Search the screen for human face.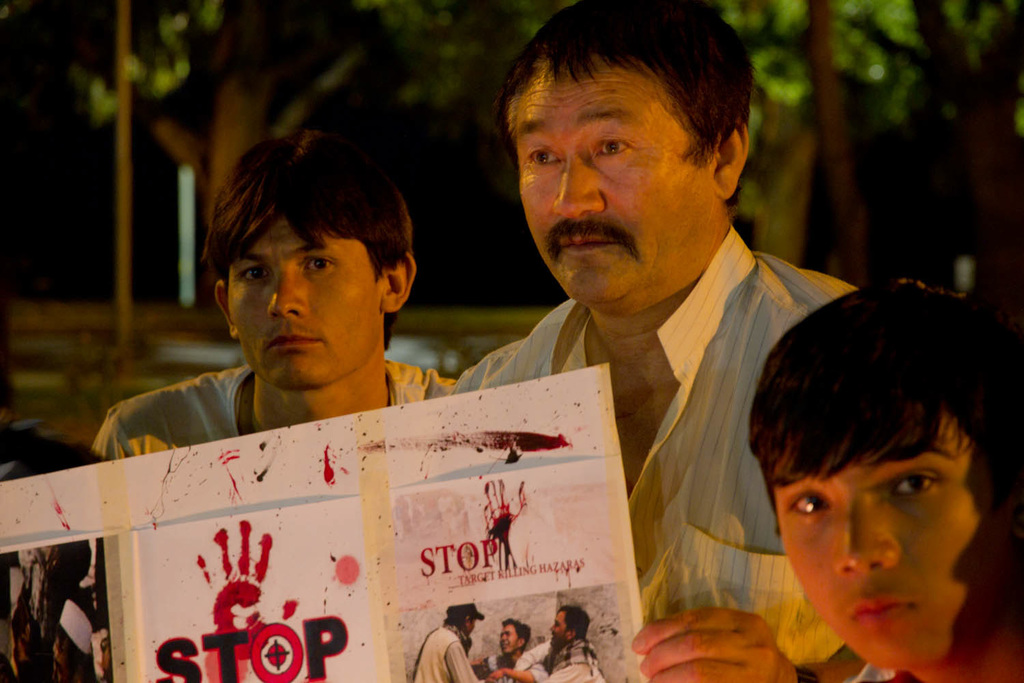
Found at rect(548, 611, 568, 646).
